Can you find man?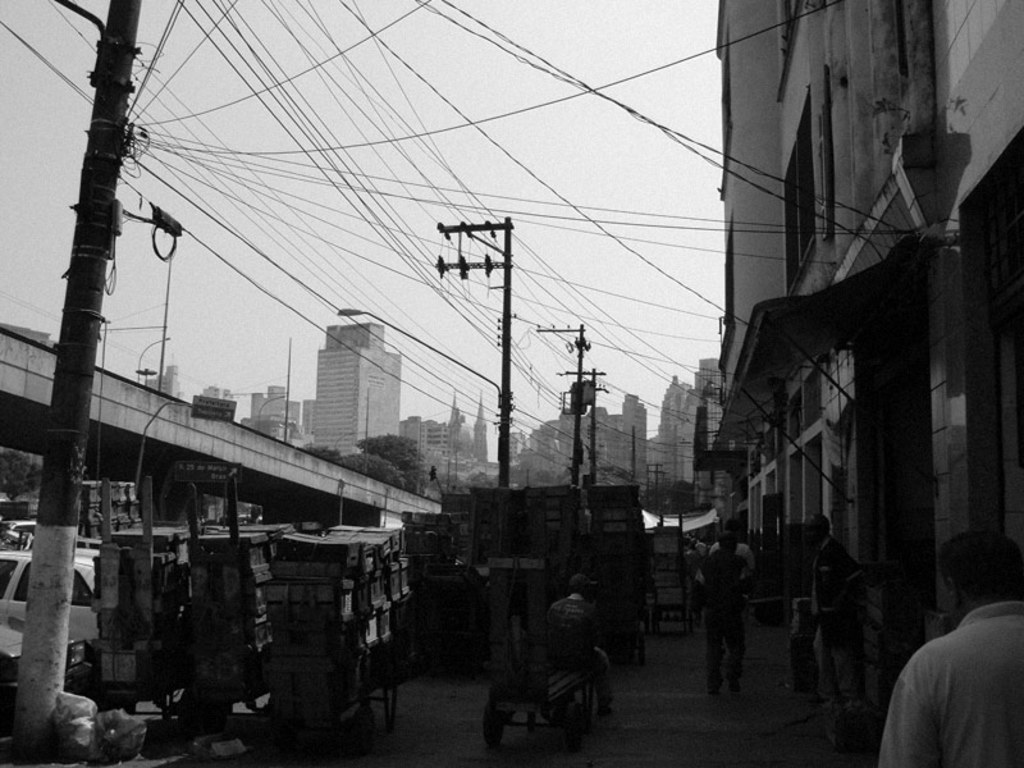
Yes, bounding box: <box>531,576,605,695</box>.
